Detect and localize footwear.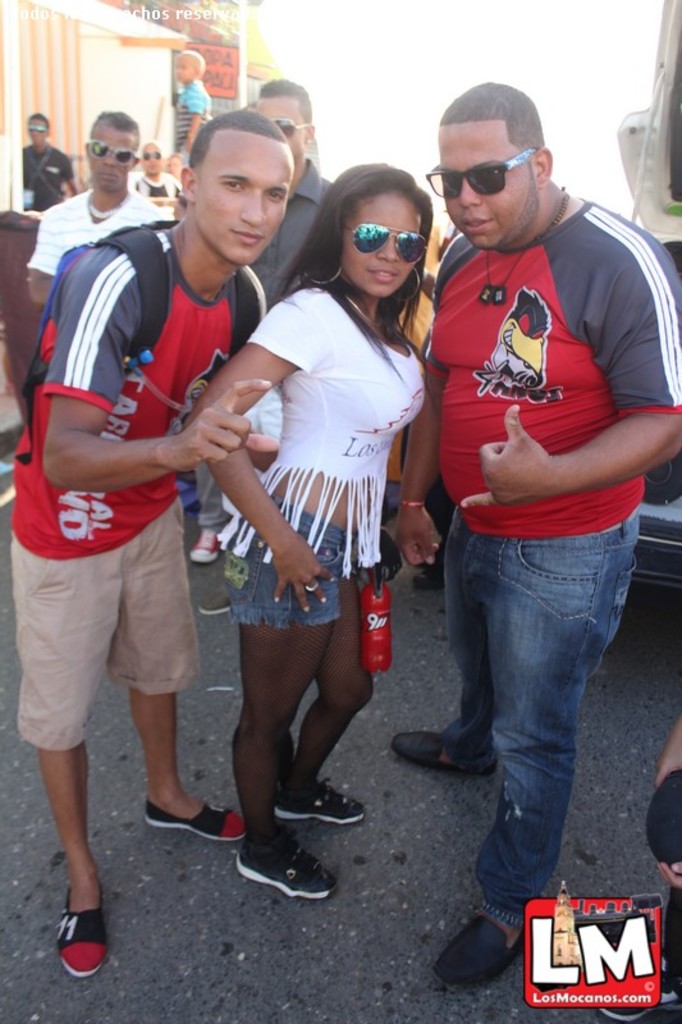
Localized at 229/837/340/900.
